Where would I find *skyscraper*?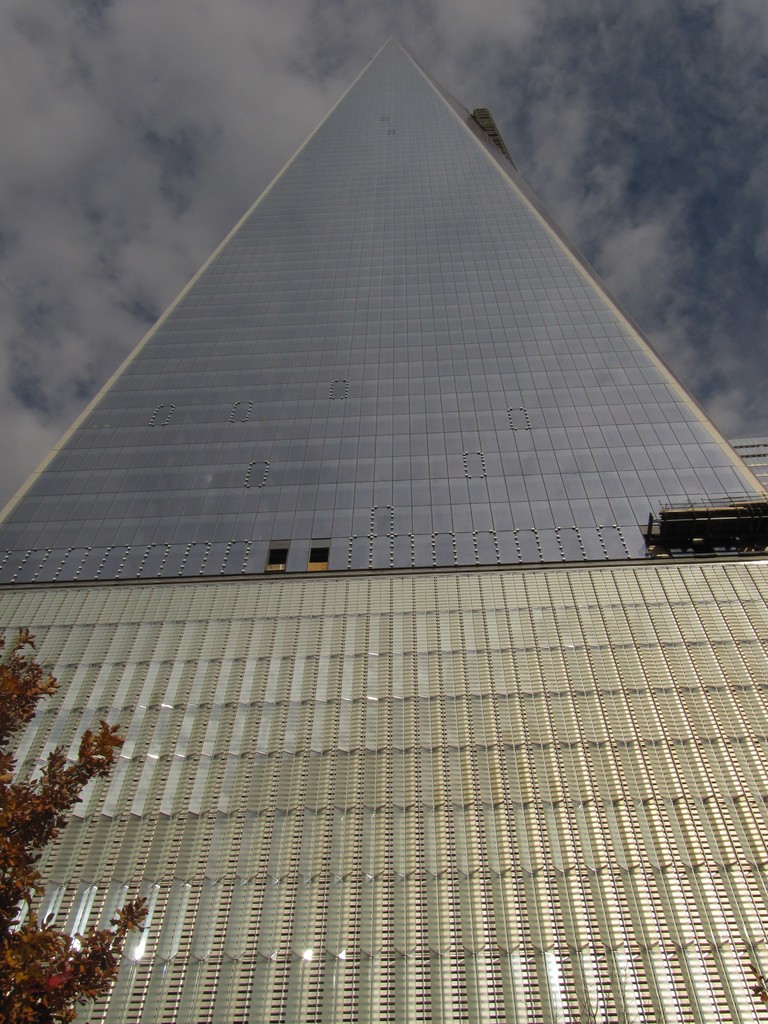
At crop(0, 36, 767, 1023).
